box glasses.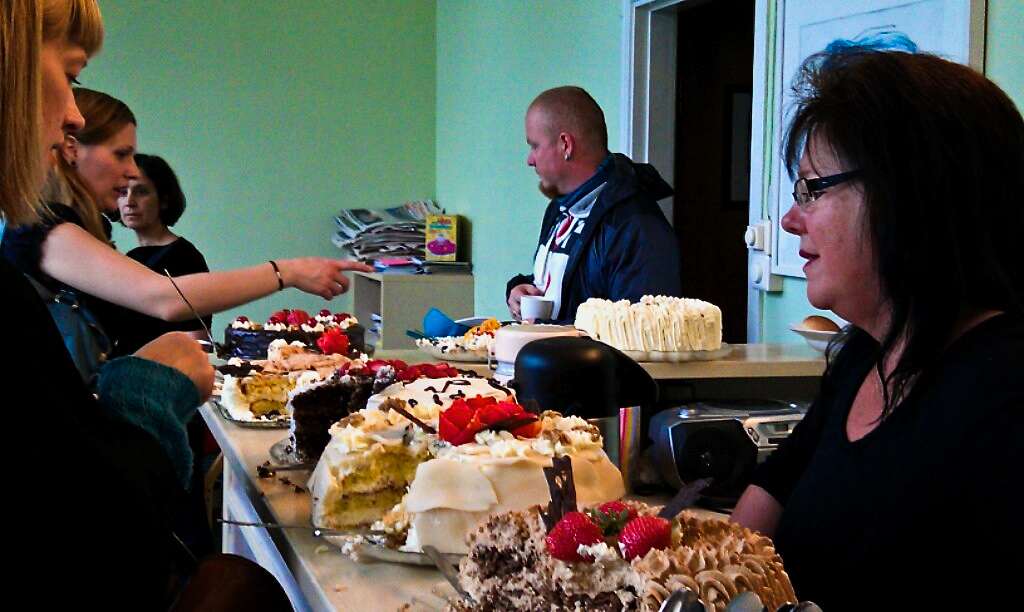
<box>788,165,858,219</box>.
